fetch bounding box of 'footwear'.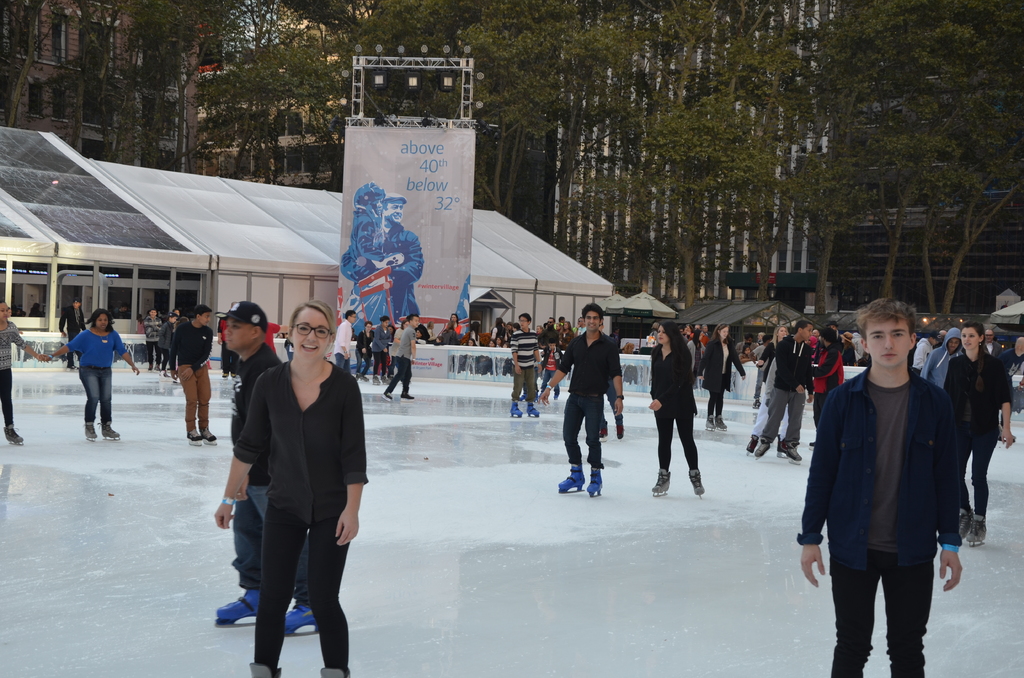
Bbox: bbox=[217, 591, 266, 622].
